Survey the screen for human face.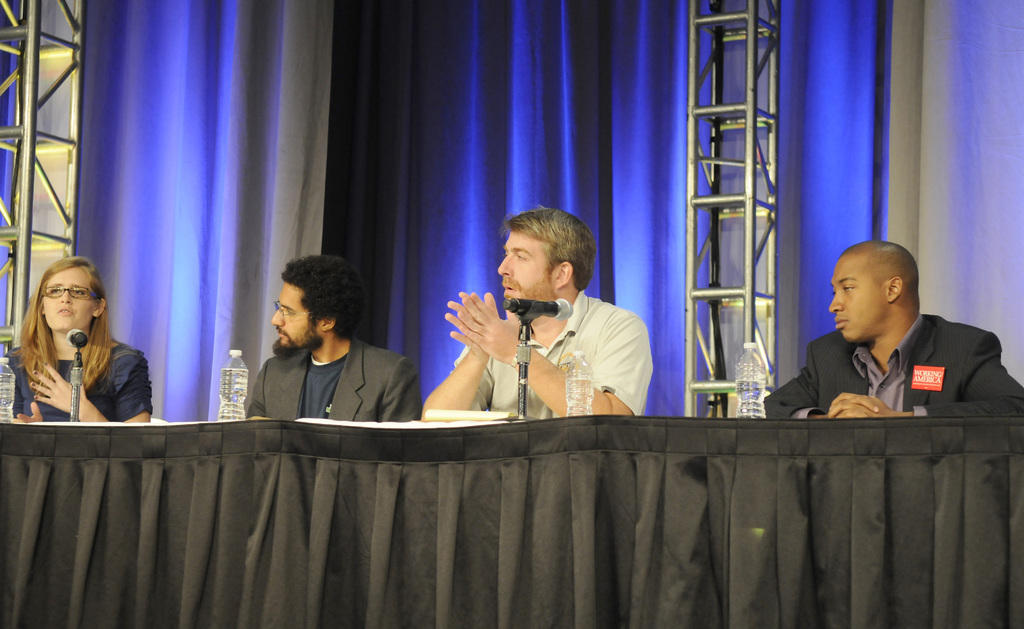
Survey found: crop(45, 265, 95, 338).
